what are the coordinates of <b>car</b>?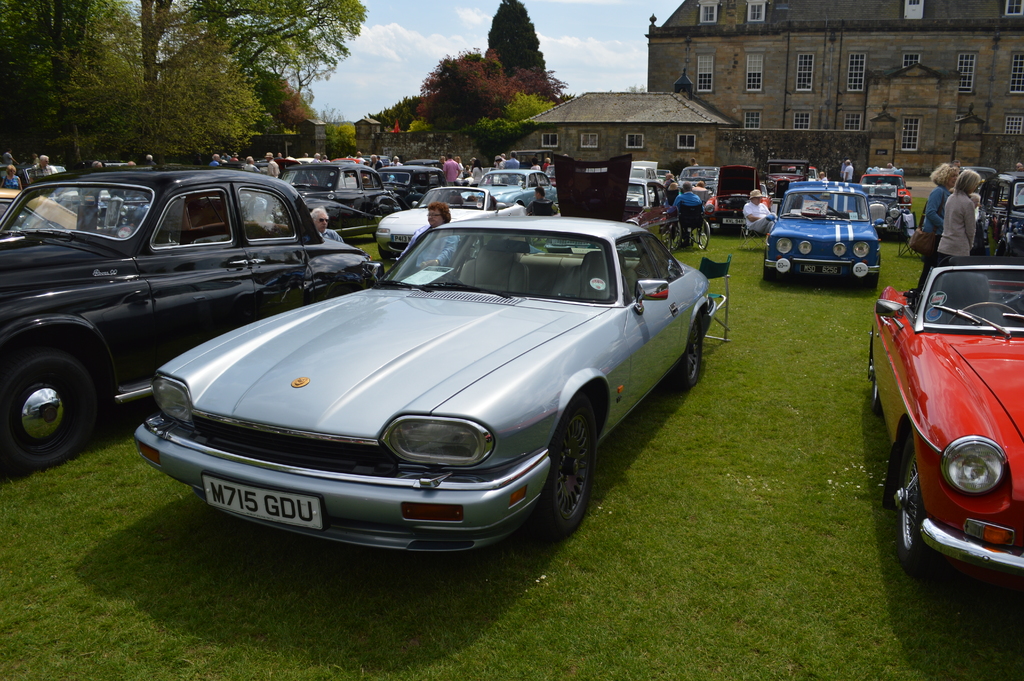
988/165/1023/270.
